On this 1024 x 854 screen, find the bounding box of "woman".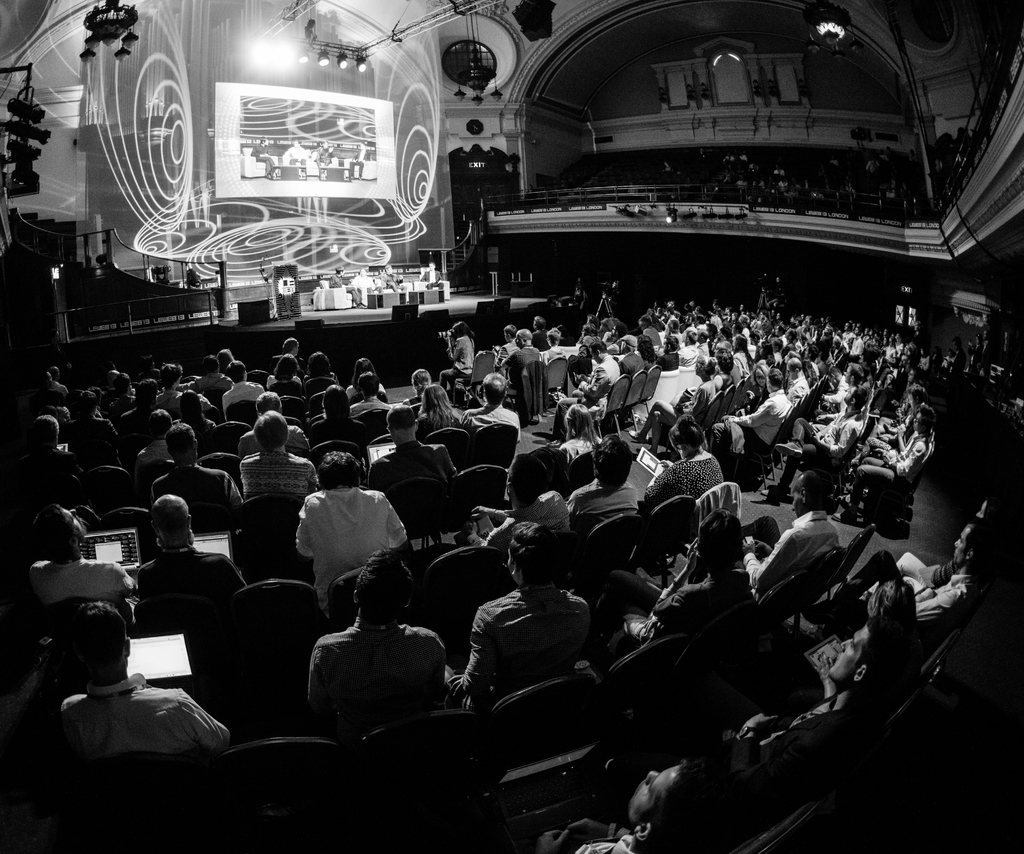
Bounding box: l=406, t=367, r=438, b=406.
